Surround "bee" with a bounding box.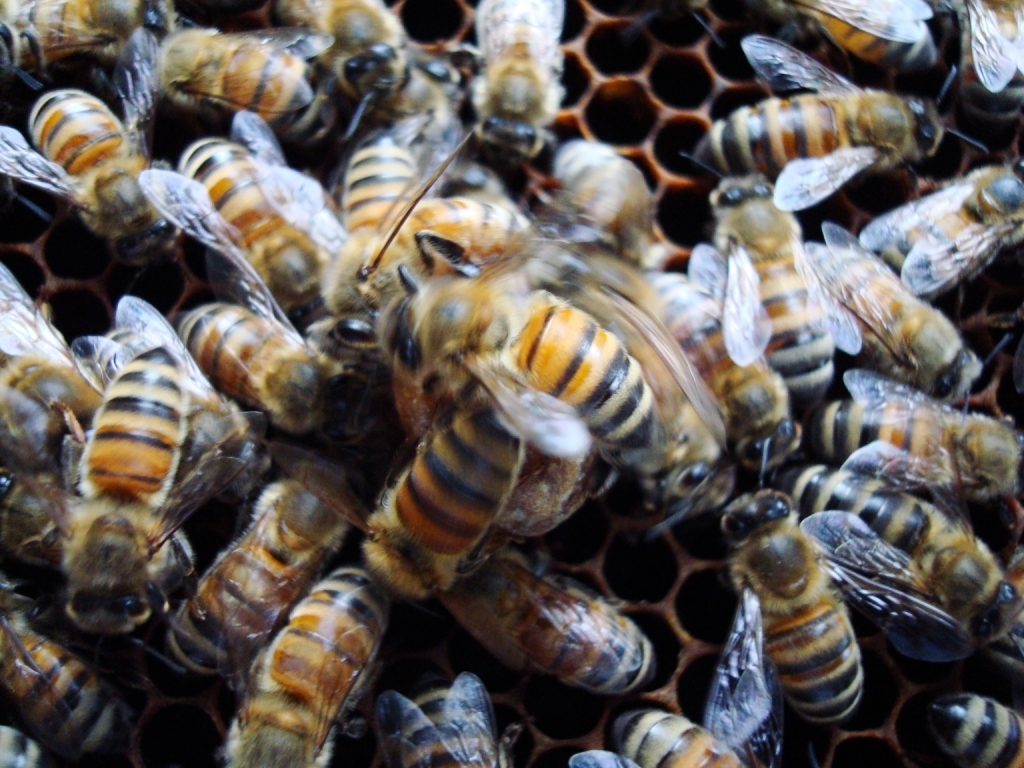
(x1=802, y1=223, x2=1000, y2=410).
